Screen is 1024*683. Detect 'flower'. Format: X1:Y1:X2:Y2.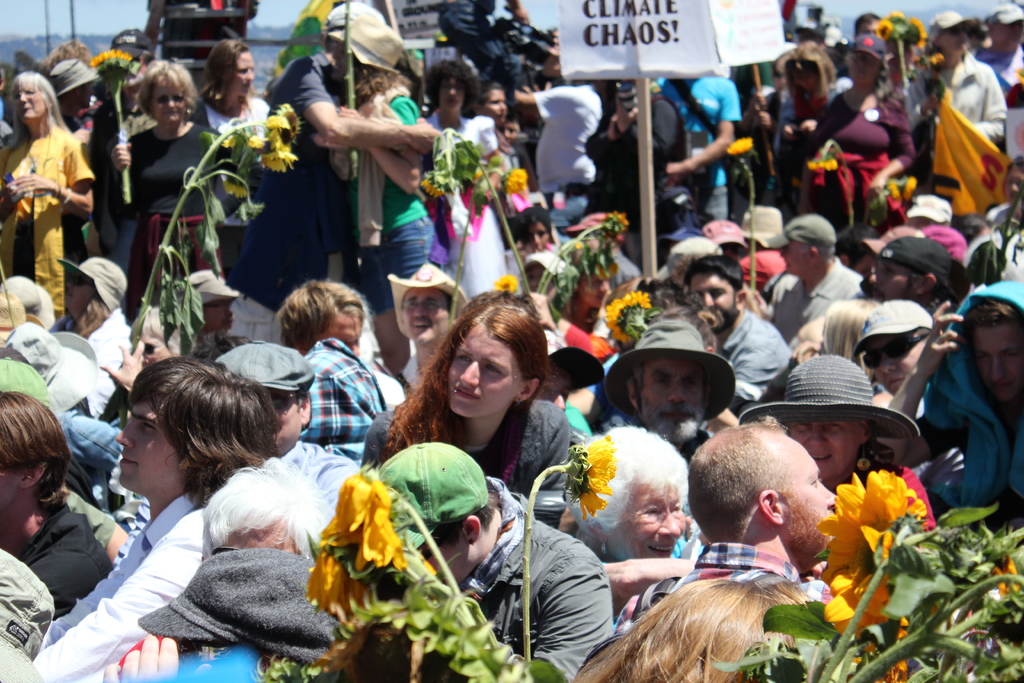
988:555:1021:600.
